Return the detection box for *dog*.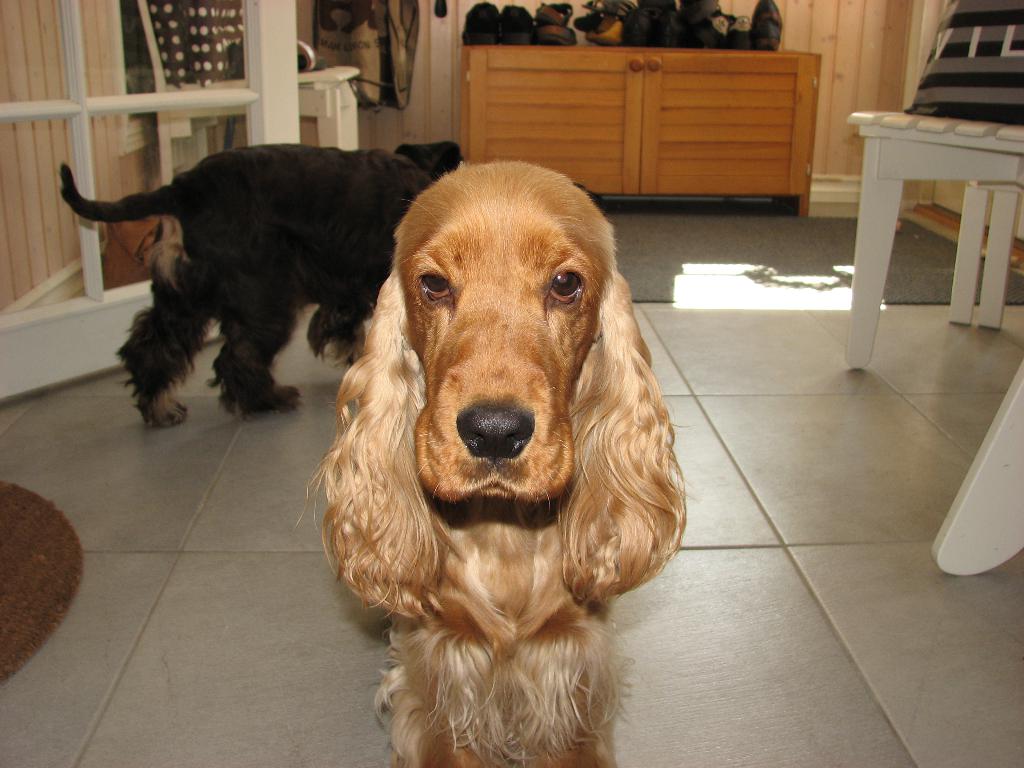
(55, 143, 465, 428).
